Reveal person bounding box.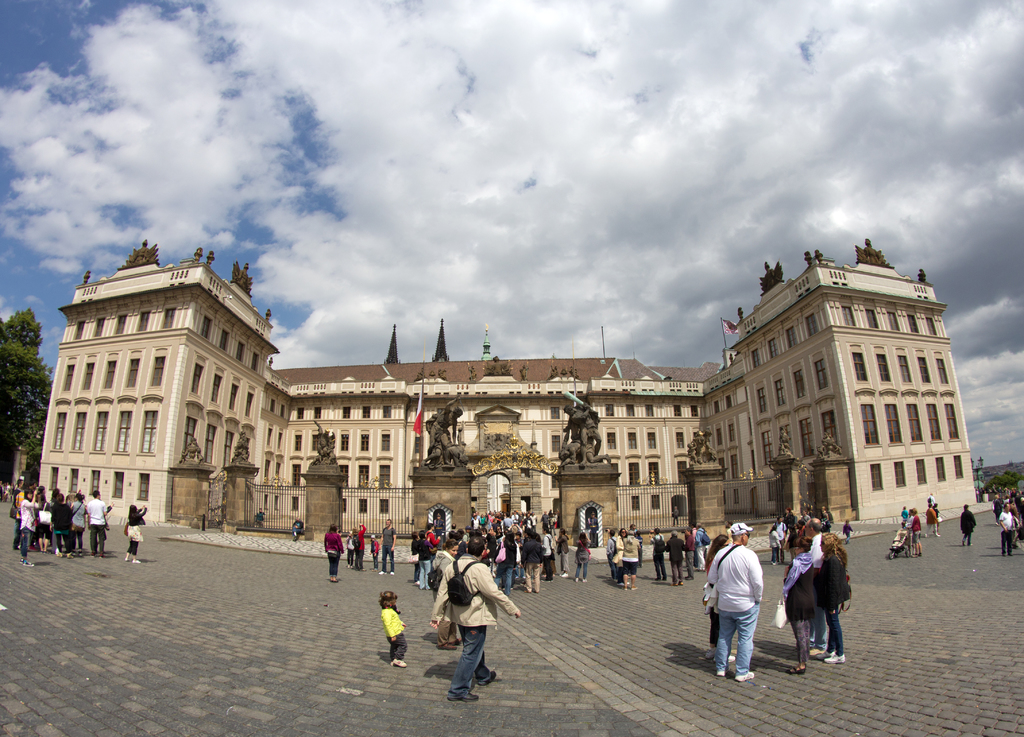
Revealed: {"left": 957, "top": 501, "right": 978, "bottom": 548}.
